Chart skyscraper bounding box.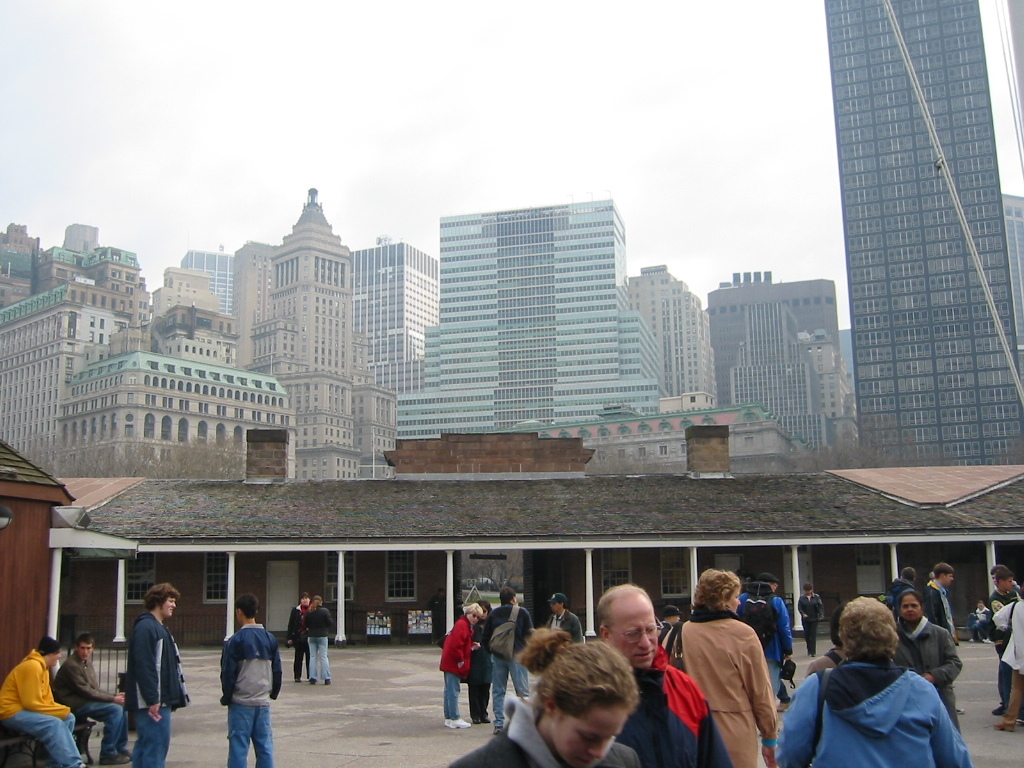
Charted: <region>0, 221, 149, 480</region>.
